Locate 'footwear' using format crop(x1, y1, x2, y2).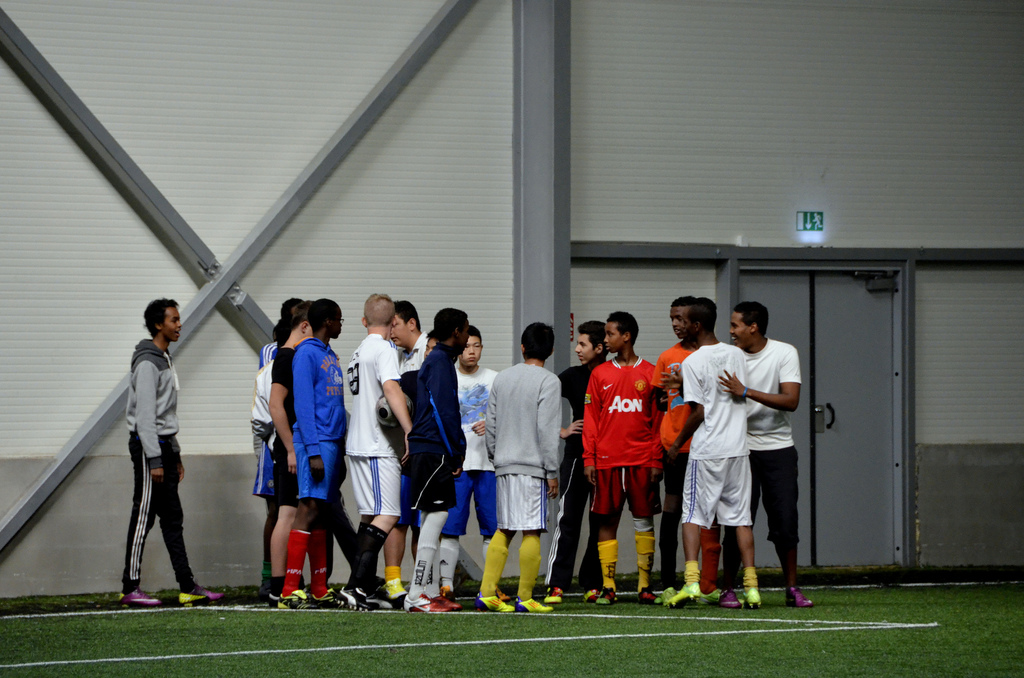
crop(665, 579, 701, 609).
